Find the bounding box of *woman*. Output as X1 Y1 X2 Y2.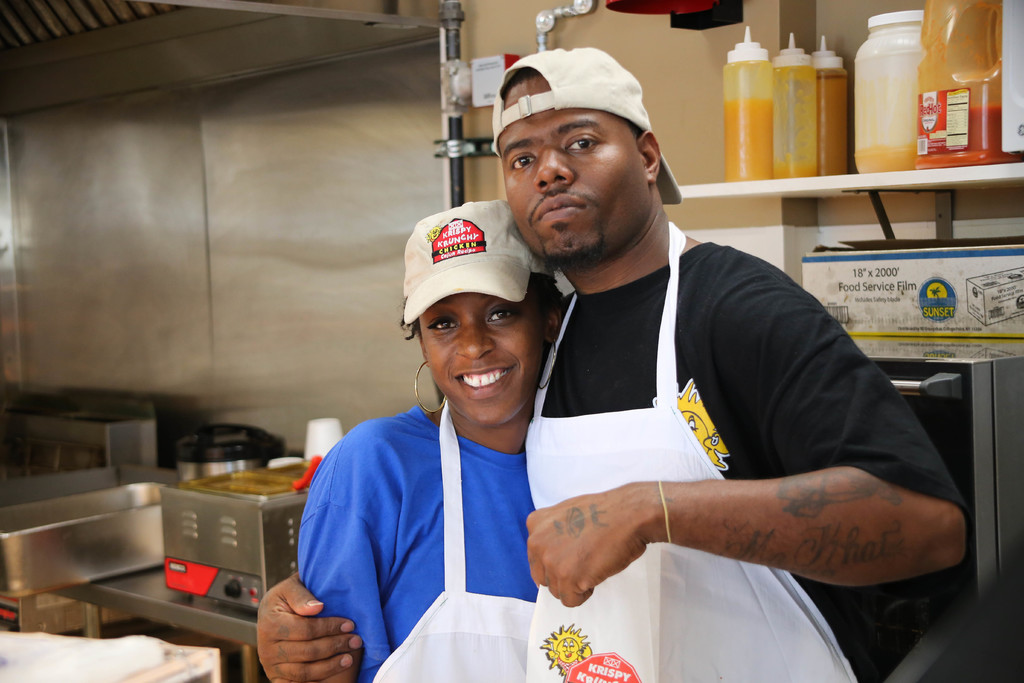
298 201 563 682.
